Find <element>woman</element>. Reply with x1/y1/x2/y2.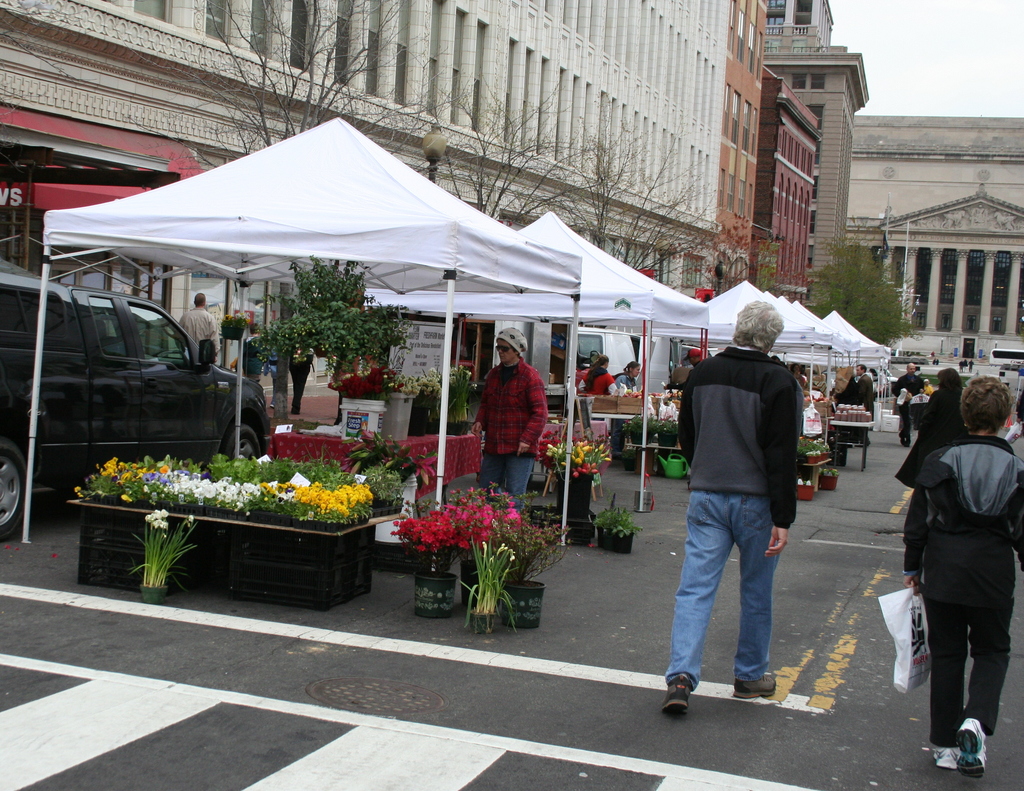
895/370/968/486.
